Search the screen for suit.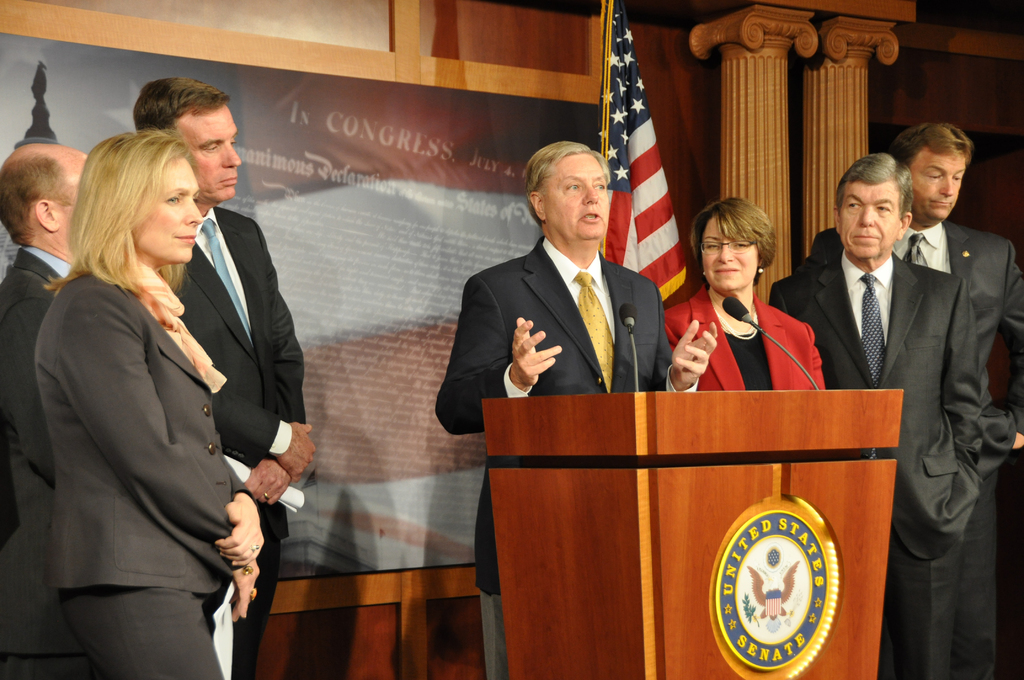
Found at BBox(0, 241, 72, 679).
